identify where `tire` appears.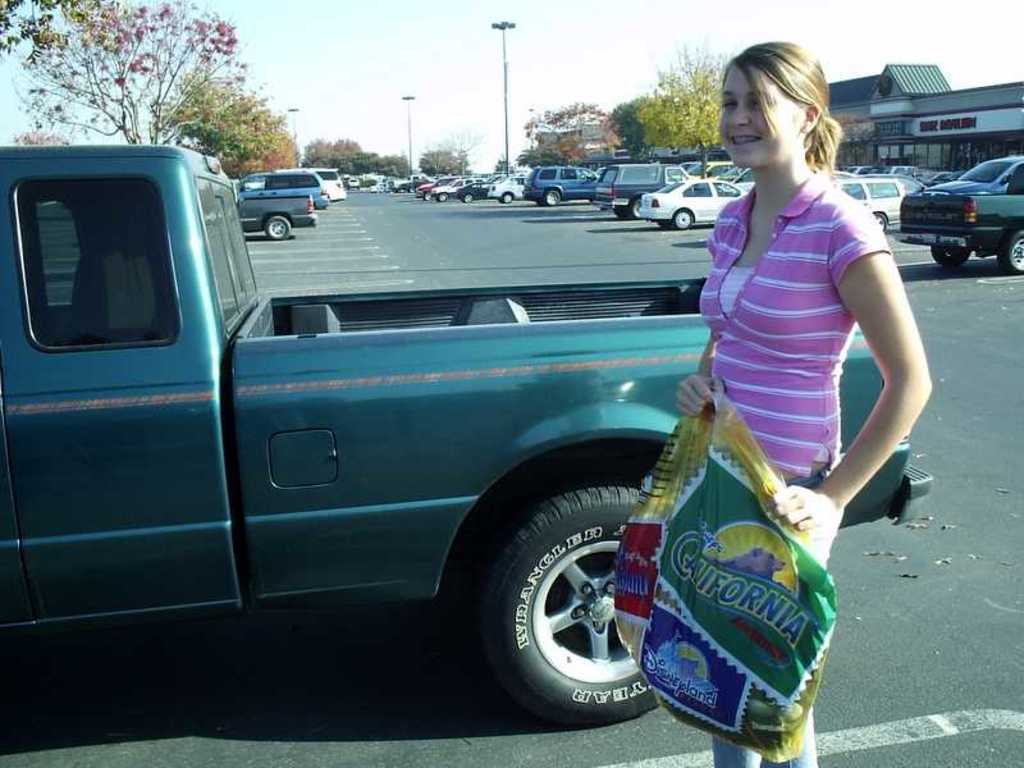
Appears at 874/211/887/233.
